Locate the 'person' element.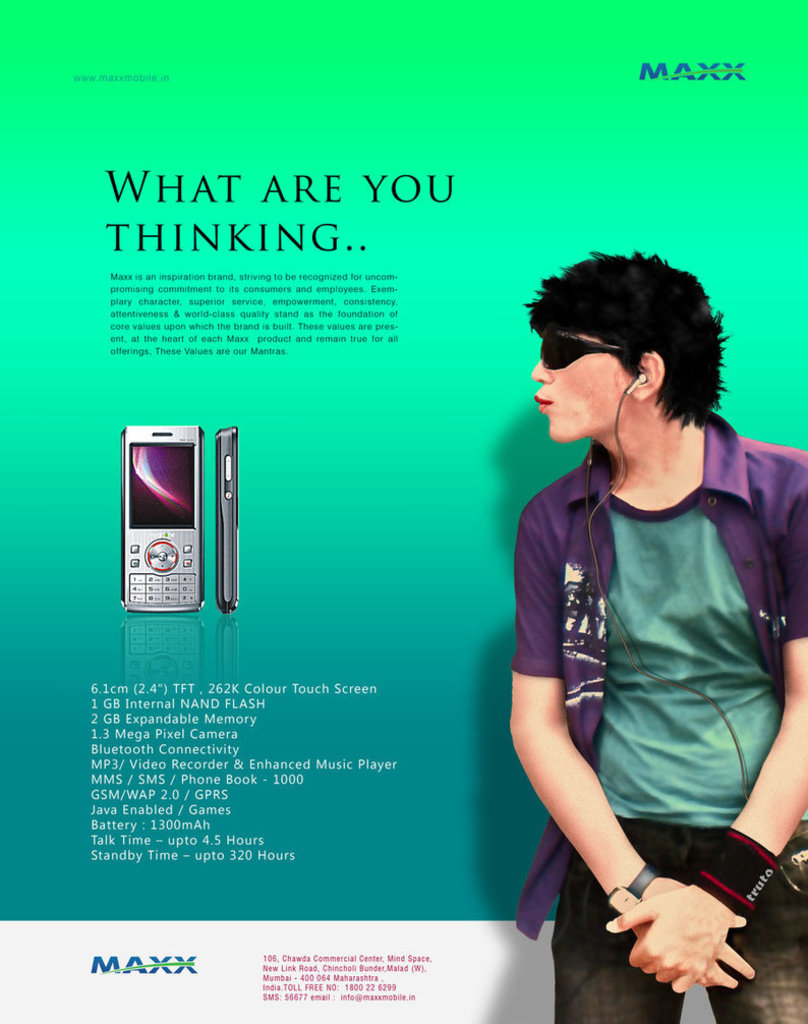
Element bbox: crop(493, 242, 807, 1023).
